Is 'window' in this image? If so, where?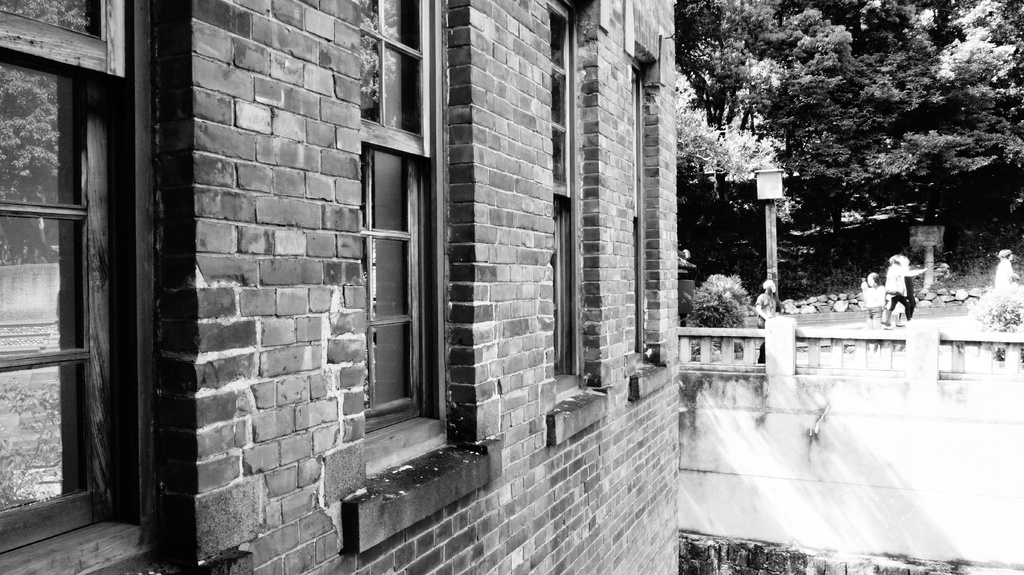
Yes, at (left=7, top=0, right=152, bottom=556).
